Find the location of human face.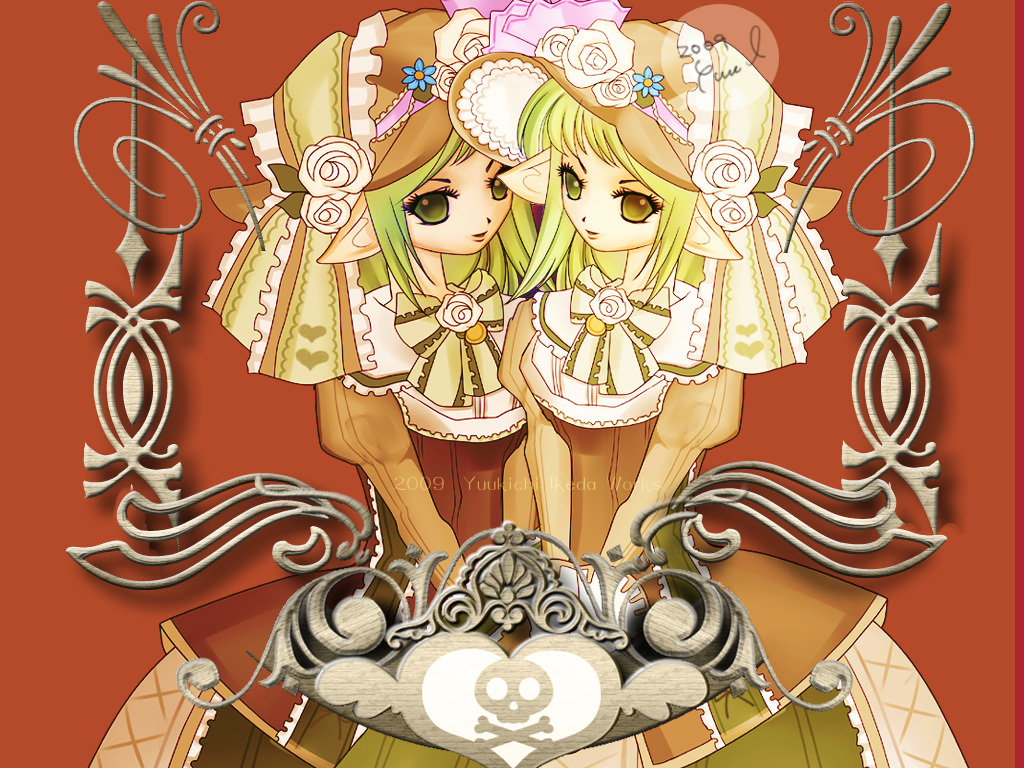
Location: (543, 142, 684, 250).
